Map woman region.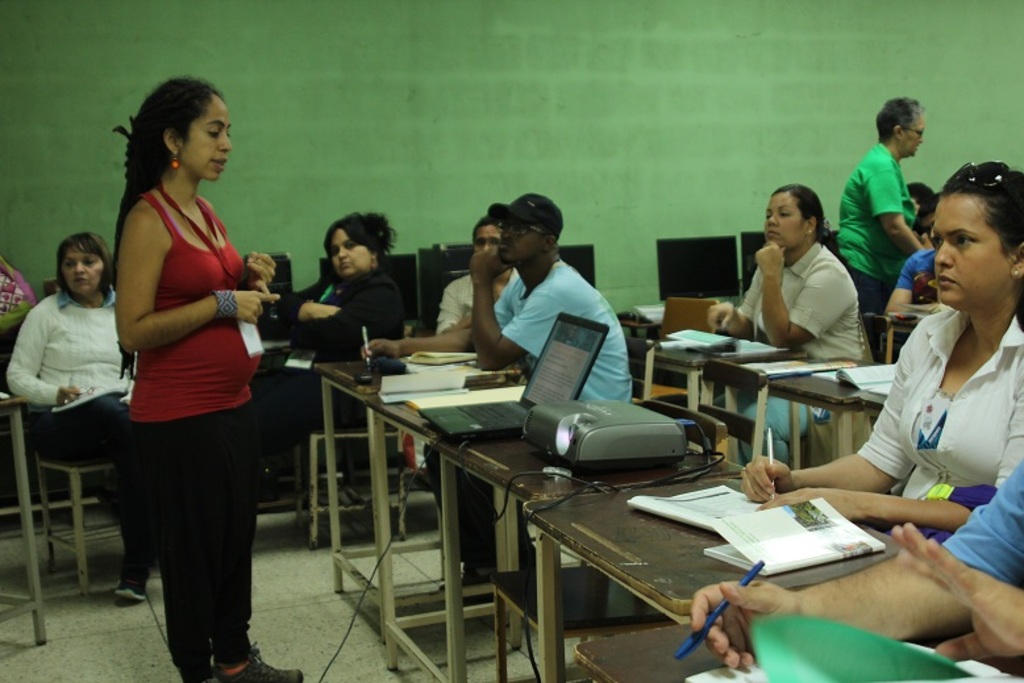
Mapped to (left=7, top=228, right=150, bottom=612).
